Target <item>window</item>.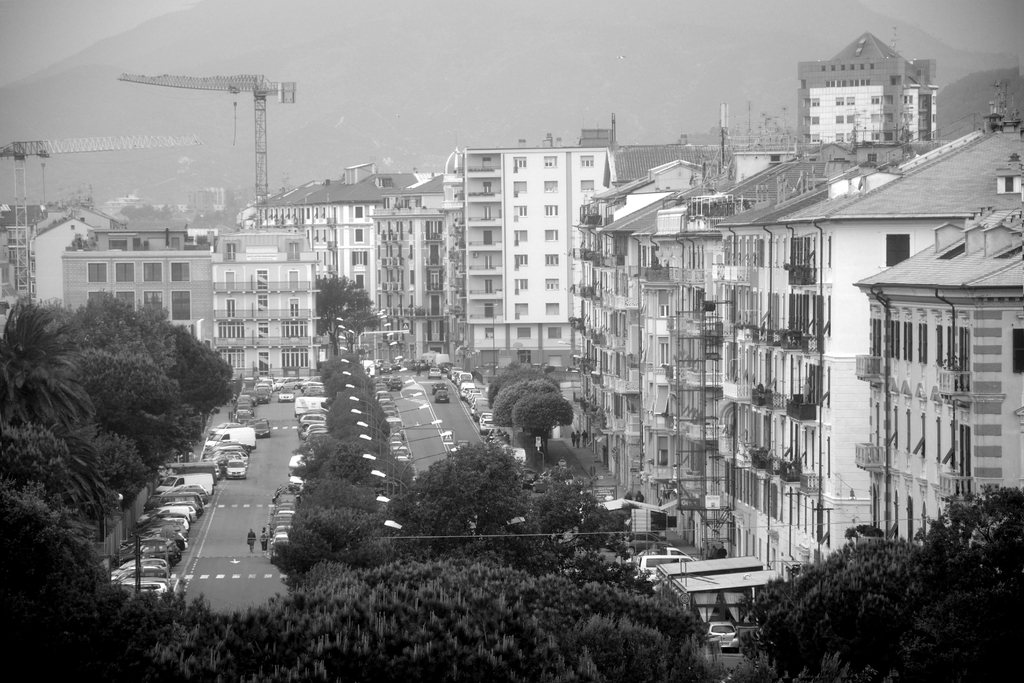
Target region: [left=482, top=204, right=493, bottom=220].
